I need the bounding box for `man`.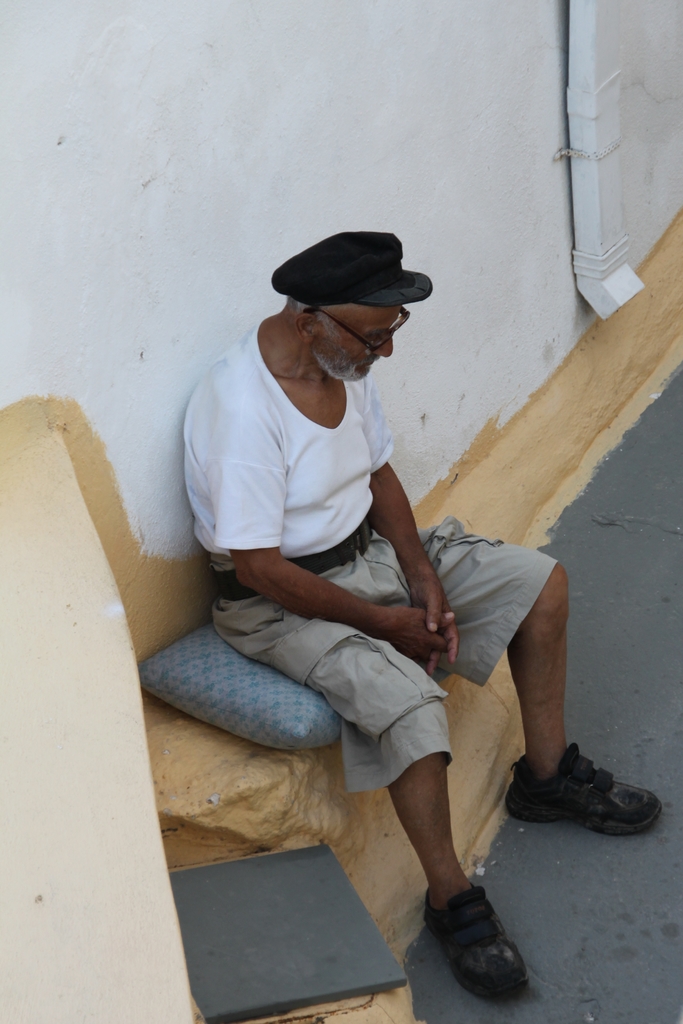
Here it is: (138, 214, 572, 938).
